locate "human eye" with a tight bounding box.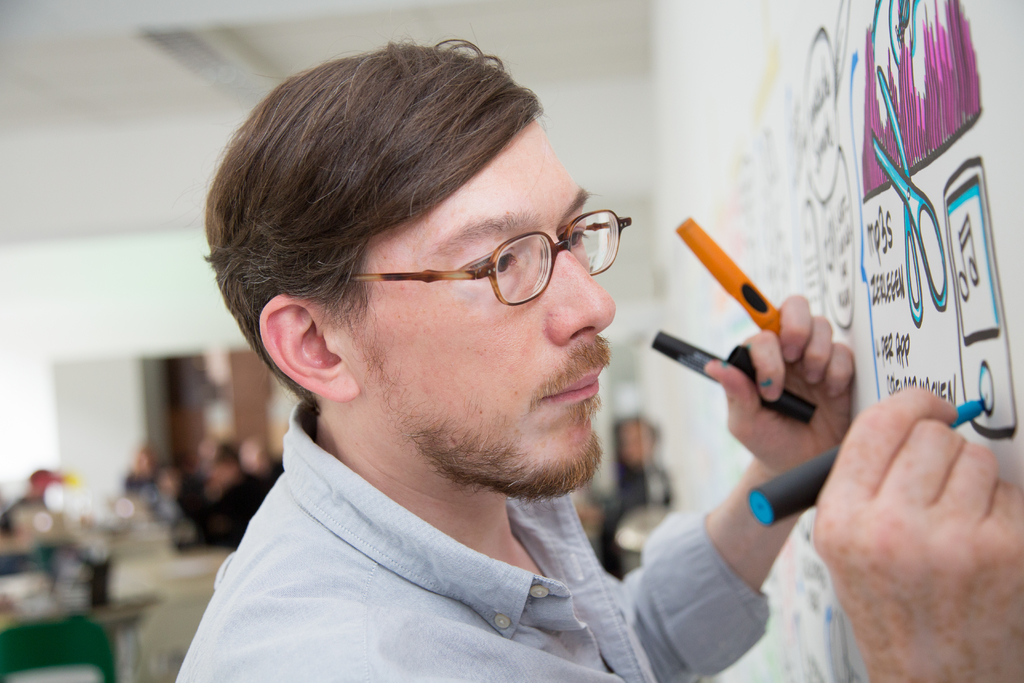
l=561, t=222, r=591, b=249.
